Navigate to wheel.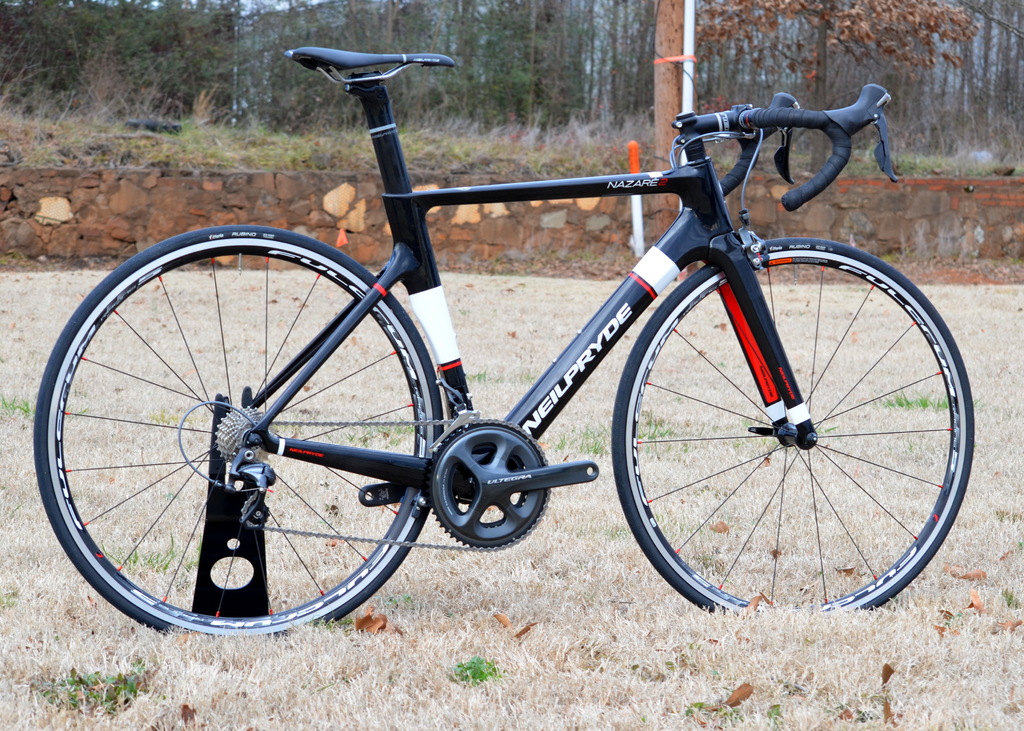
Navigation target: region(616, 230, 972, 603).
